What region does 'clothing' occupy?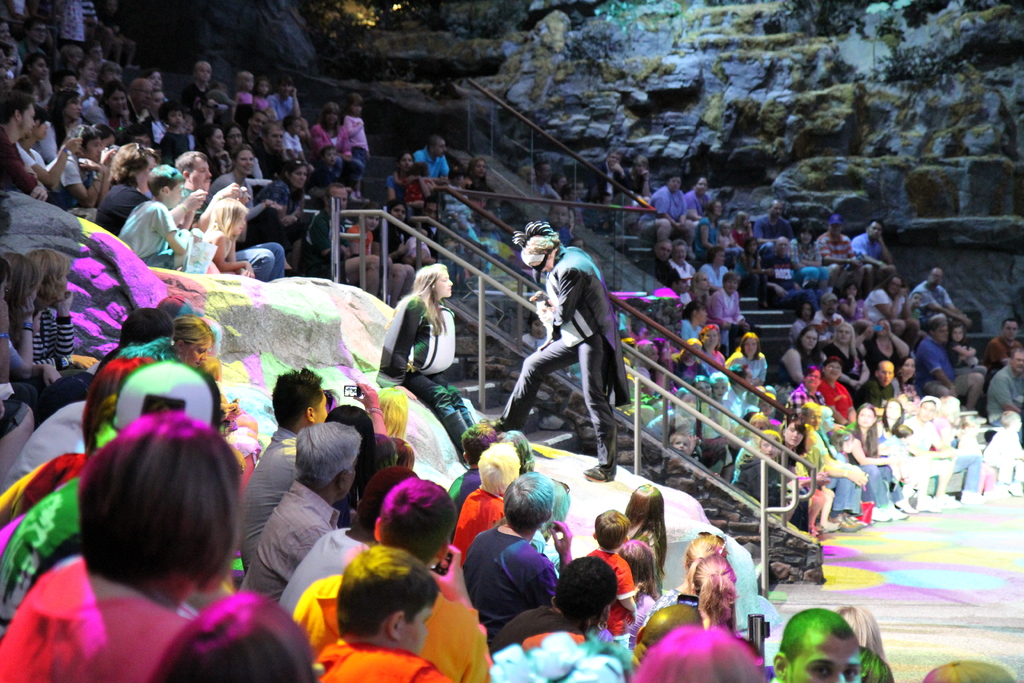
[668, 258, 698, 274].
